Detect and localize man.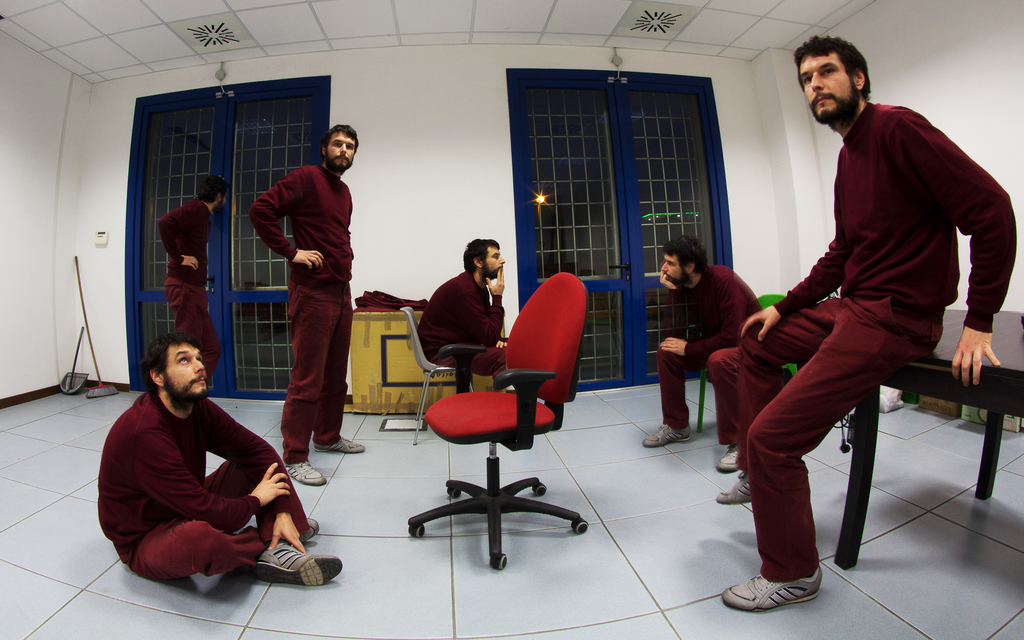
Localized at bbox=[416, 236, 513, 376].
